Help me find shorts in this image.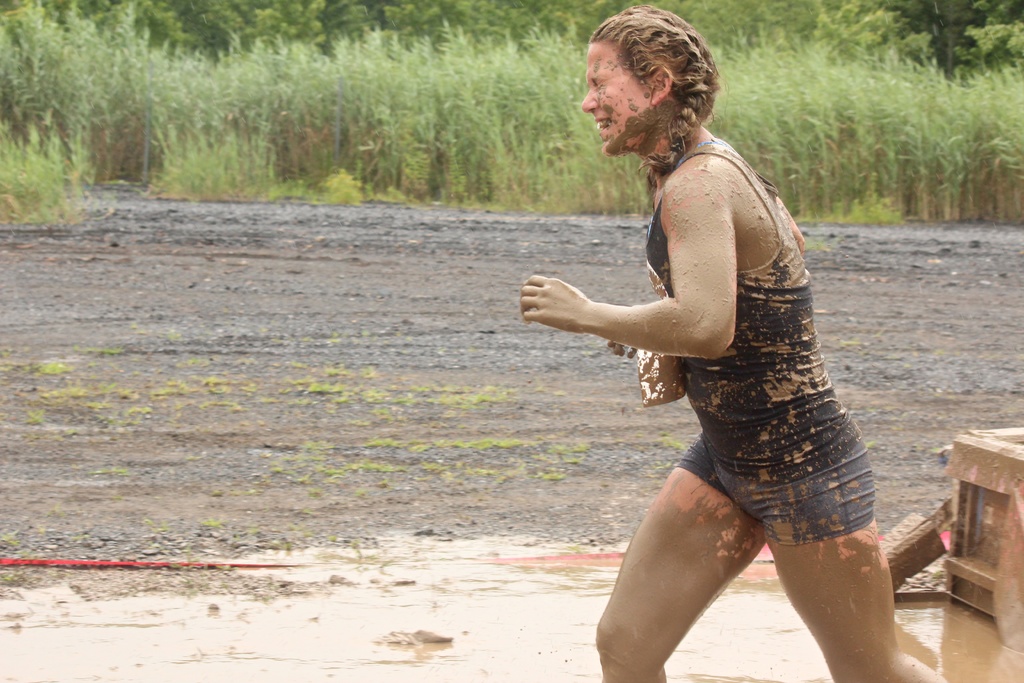
Found it: left=675, top=418, right=871, bottom=542.
